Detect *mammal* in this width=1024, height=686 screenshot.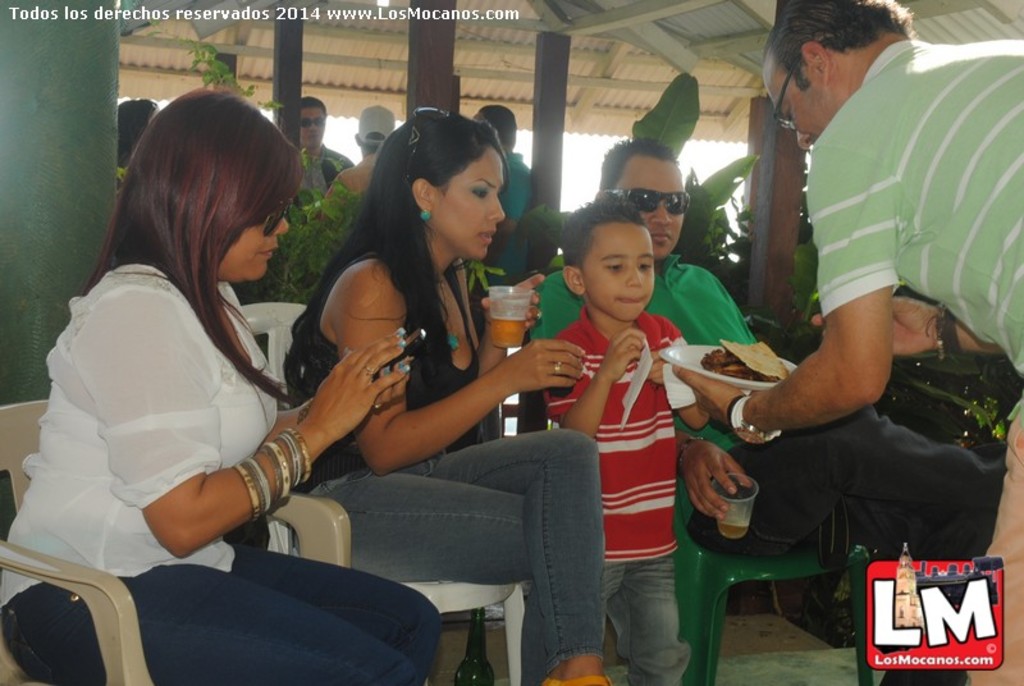
Detection: <region>669, 0, 1023, 685</region>.
